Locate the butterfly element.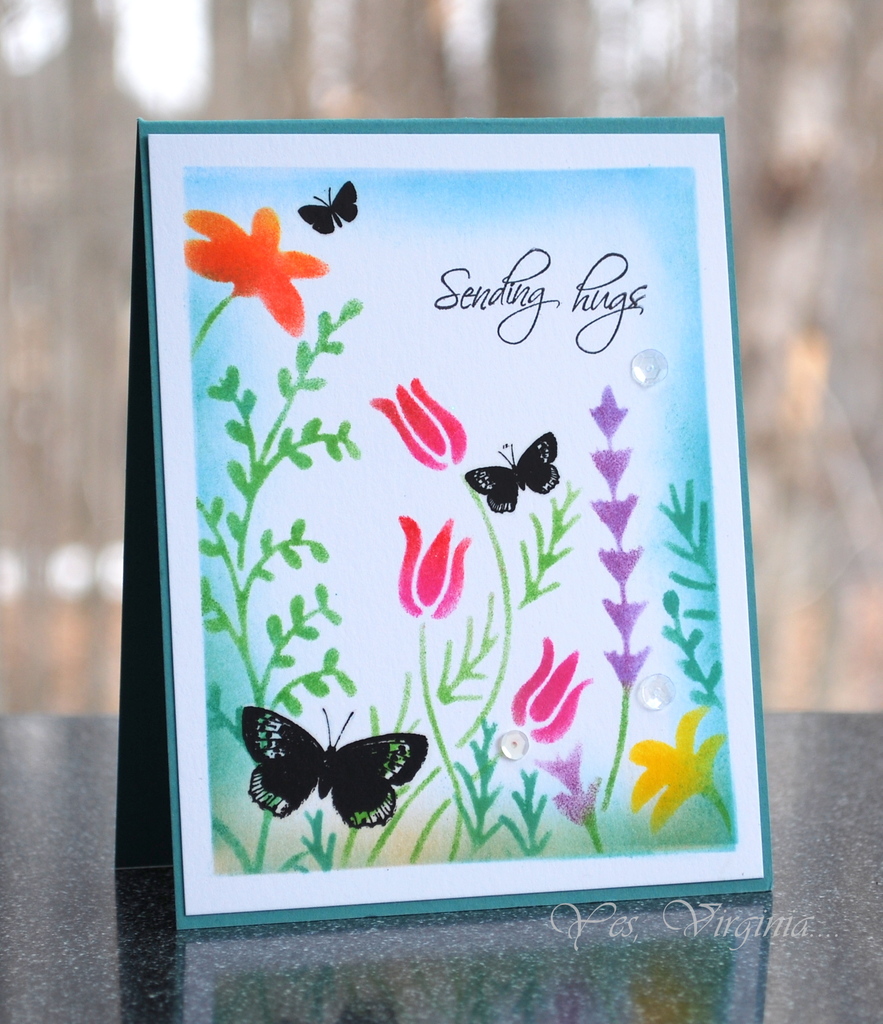
Element bbox: 468 426 578 517.
